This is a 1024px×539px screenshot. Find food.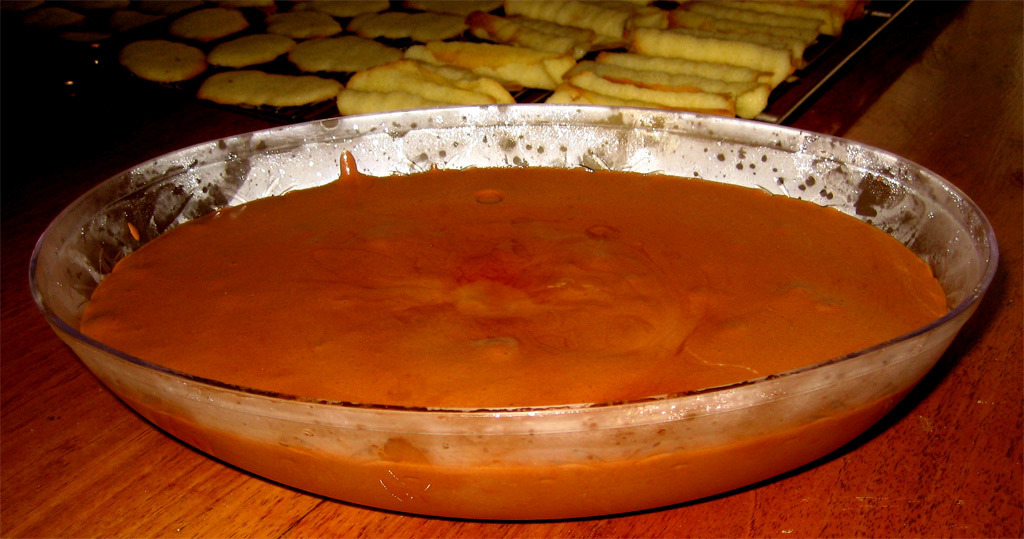
Bounding box: x1=174 y1=8 x2=245 y2=40.
